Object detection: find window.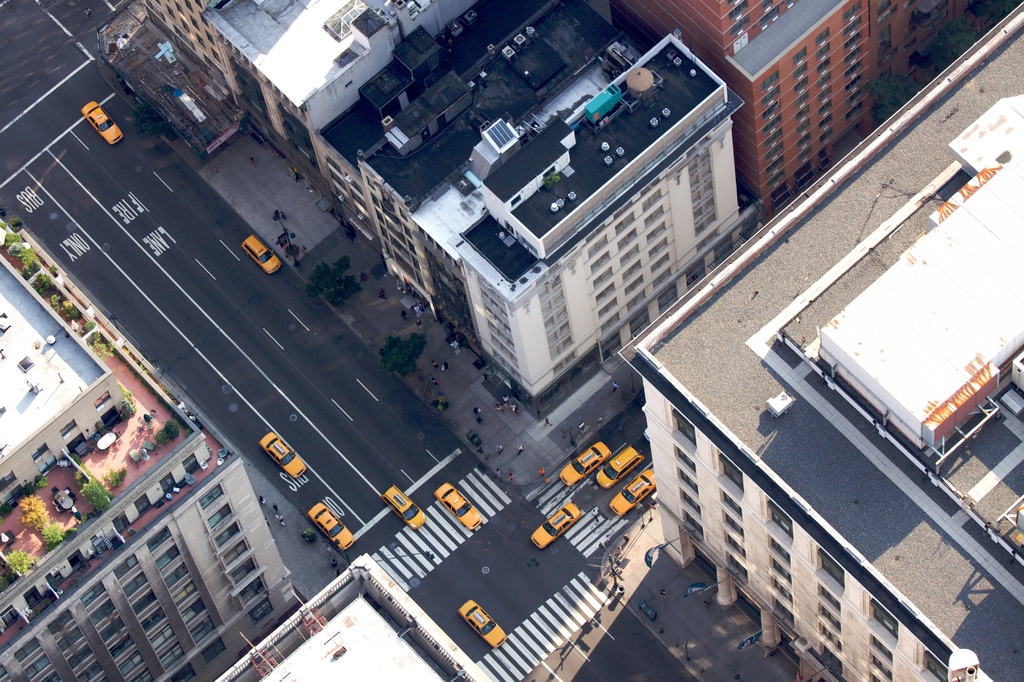
(x1=22, y1=656, x2=56, y2=678).
